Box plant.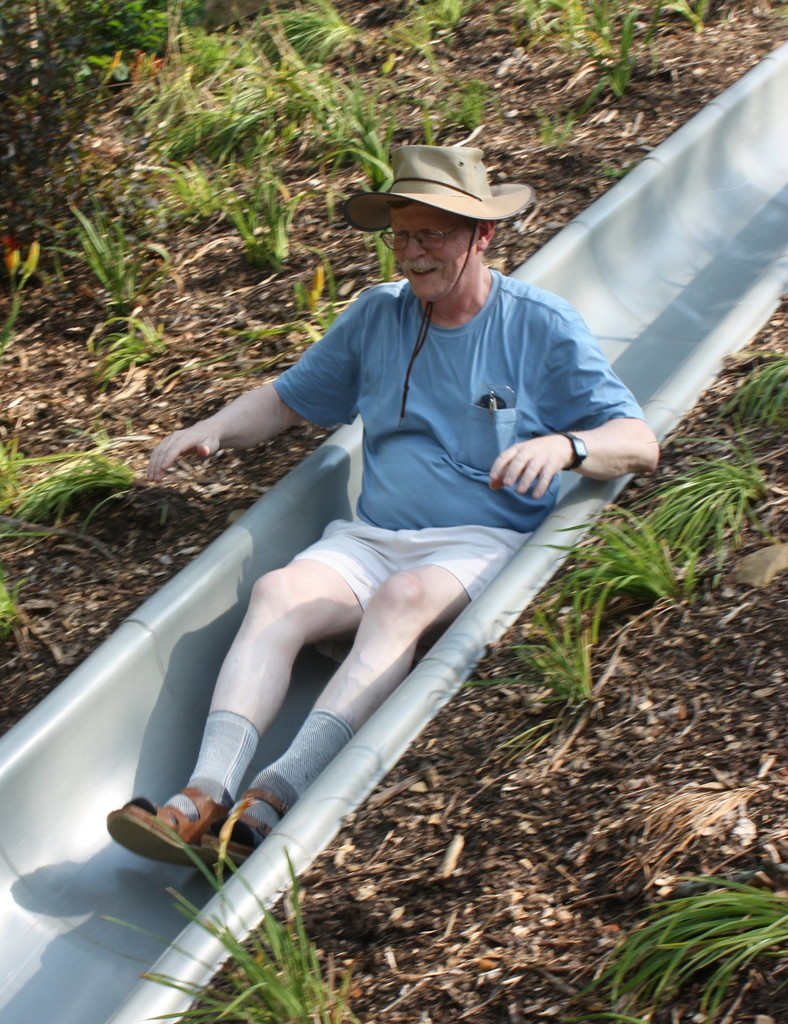
[227, 157, 287, 267].
